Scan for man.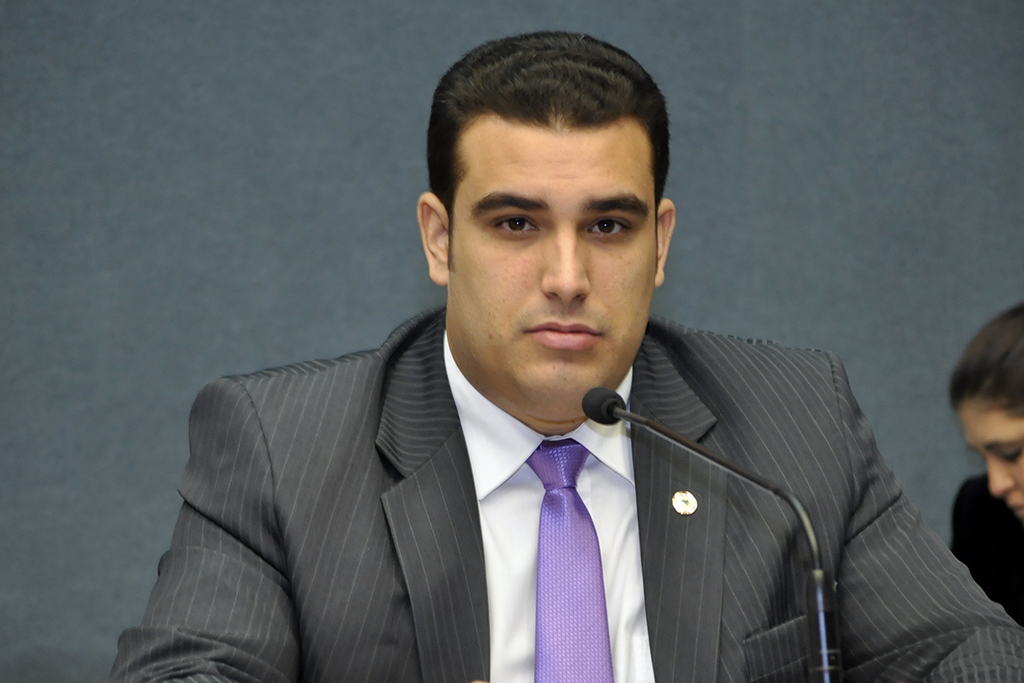
Scan result: bbox(111, 29, 1023, 682).
